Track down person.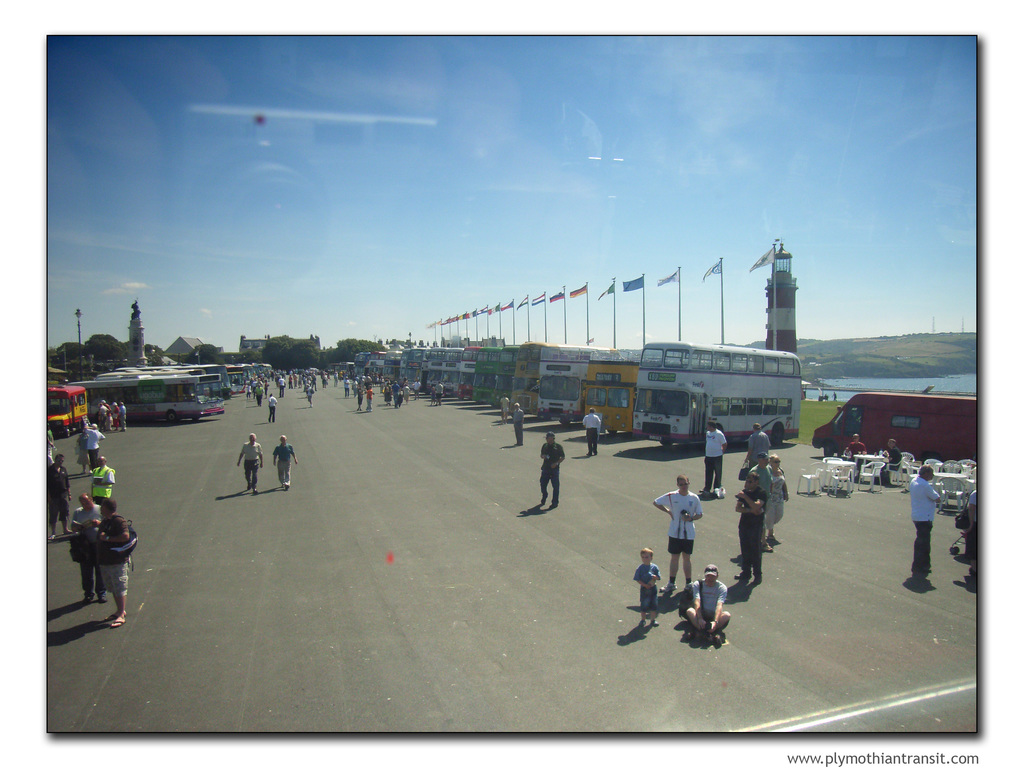
Tracked to 93/499/133/630.
